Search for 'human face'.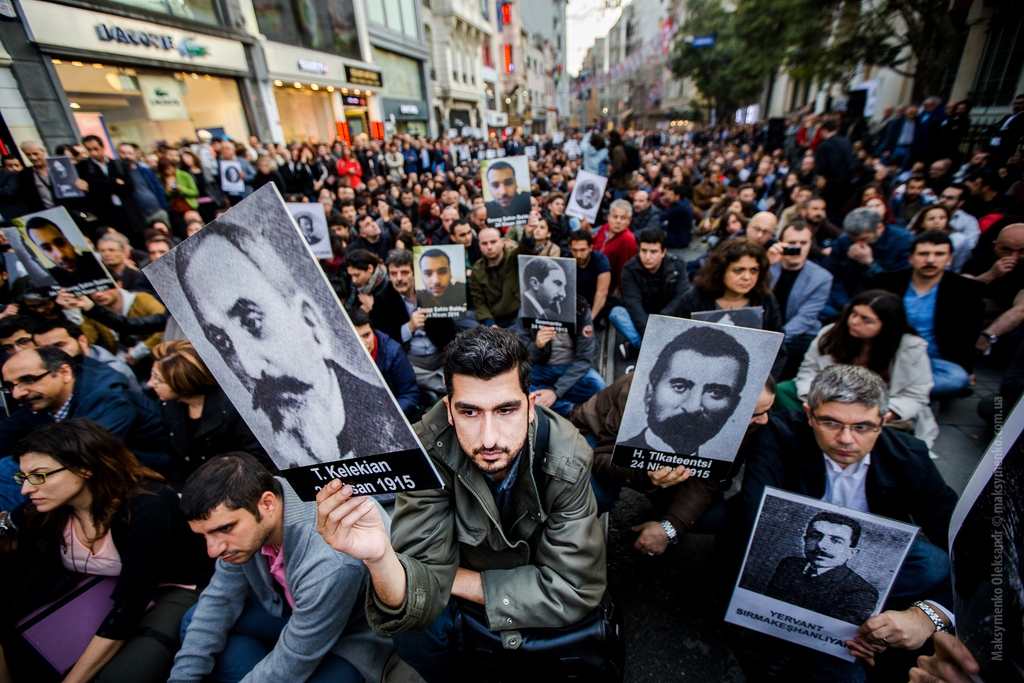
Found at (449, 379, 527, 472).
